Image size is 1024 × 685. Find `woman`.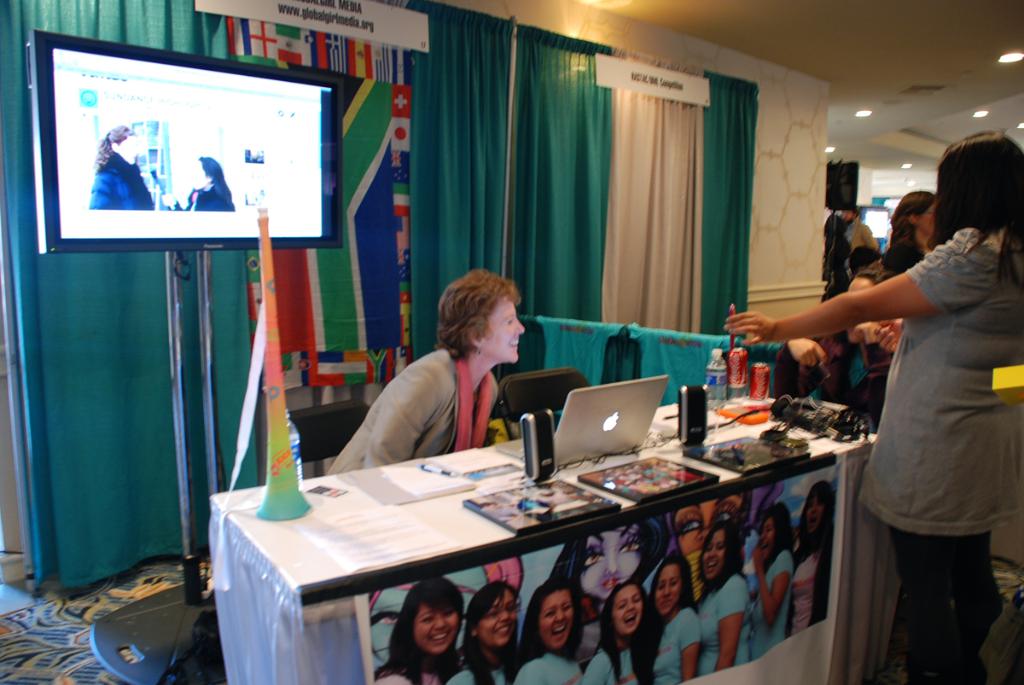
{"left": 364, "top": 276, "right": 545, "bottom": 473}.
